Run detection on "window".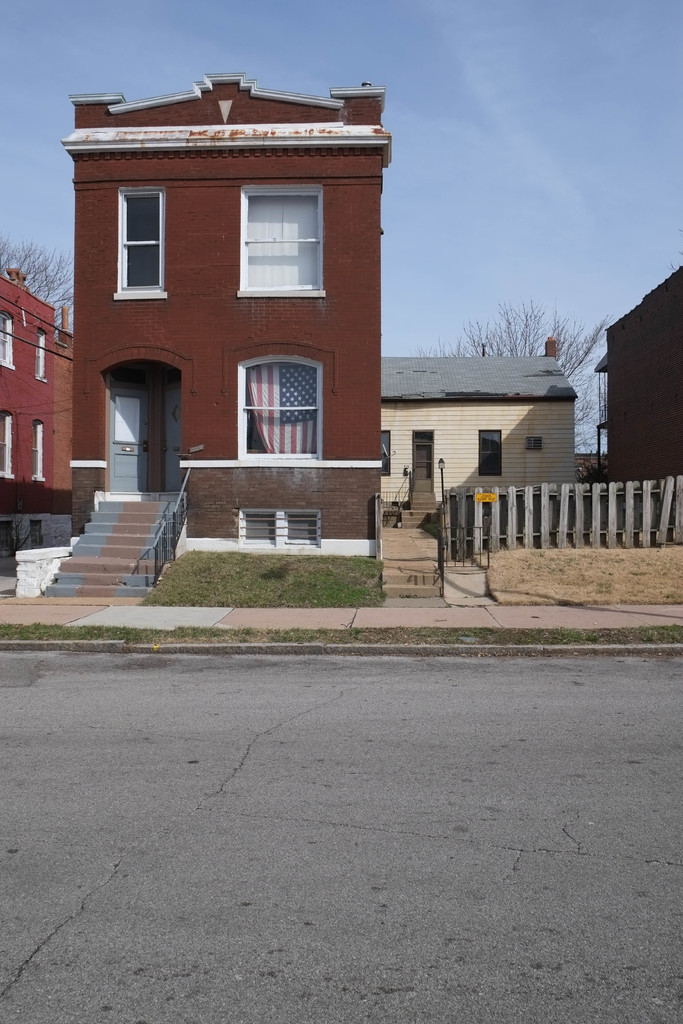
Result: <box>477,428,506,480</box>.
